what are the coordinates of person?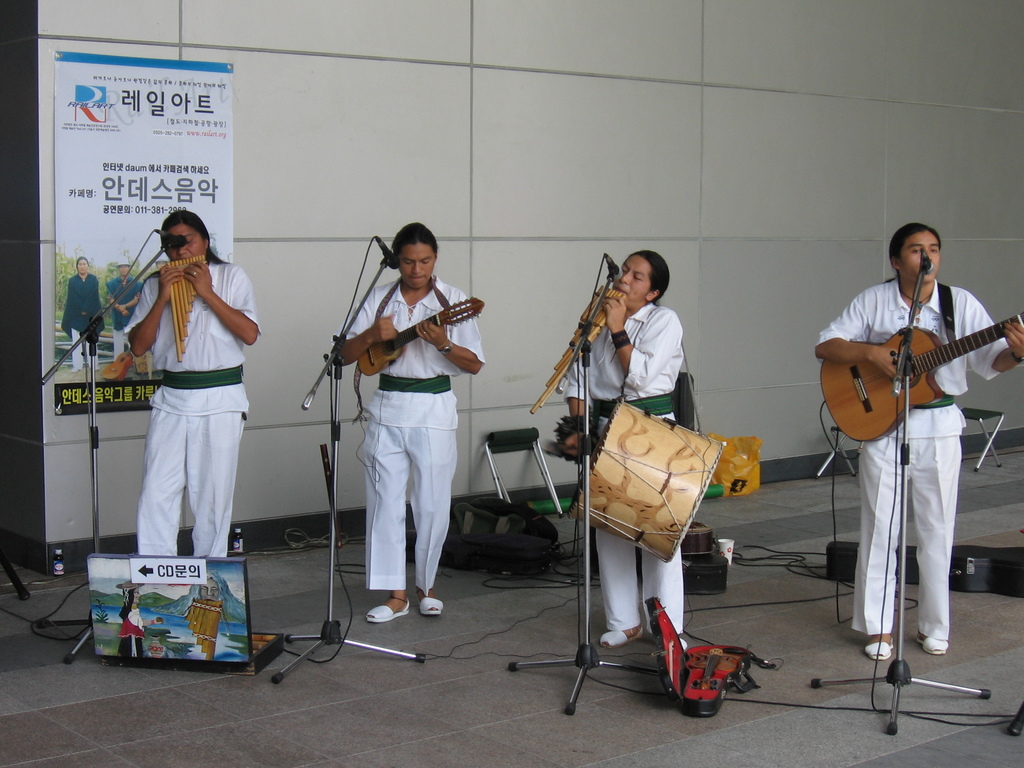
BBox(123, 205, 262, 558).
